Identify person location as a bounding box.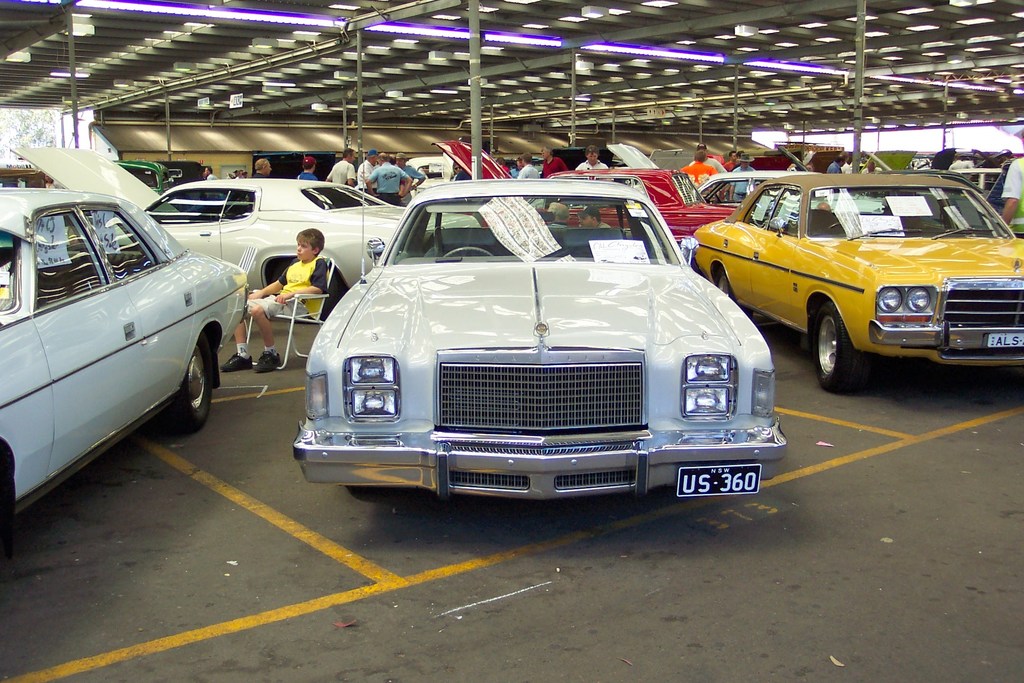
(x1=678, y1=151, x2=718, y2=192).
